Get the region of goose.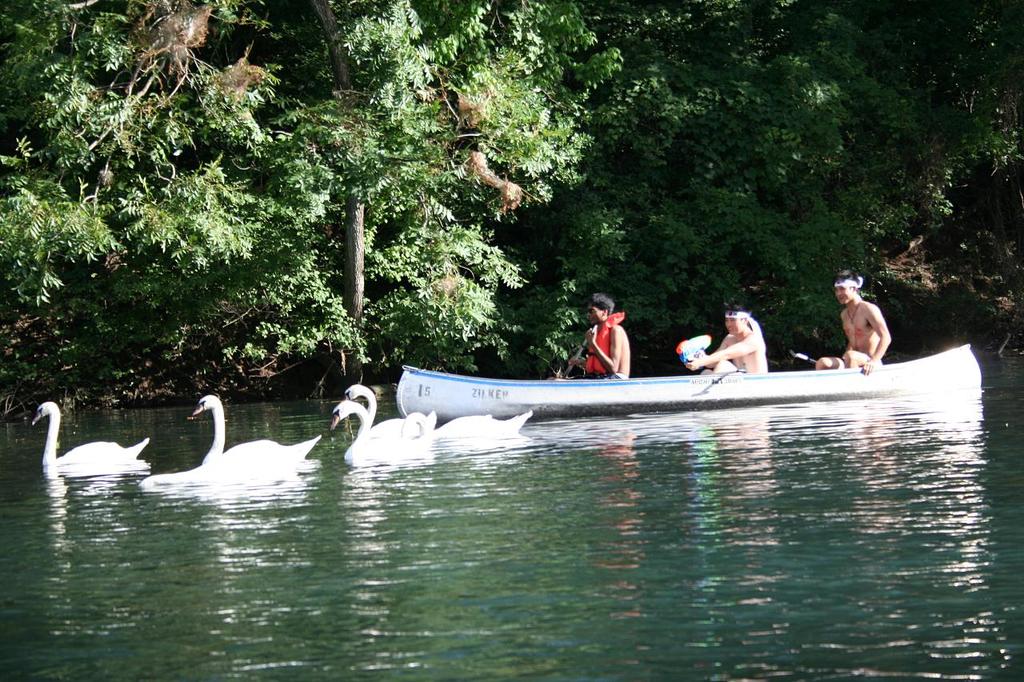
Rect(328, 403, 428, 462).
